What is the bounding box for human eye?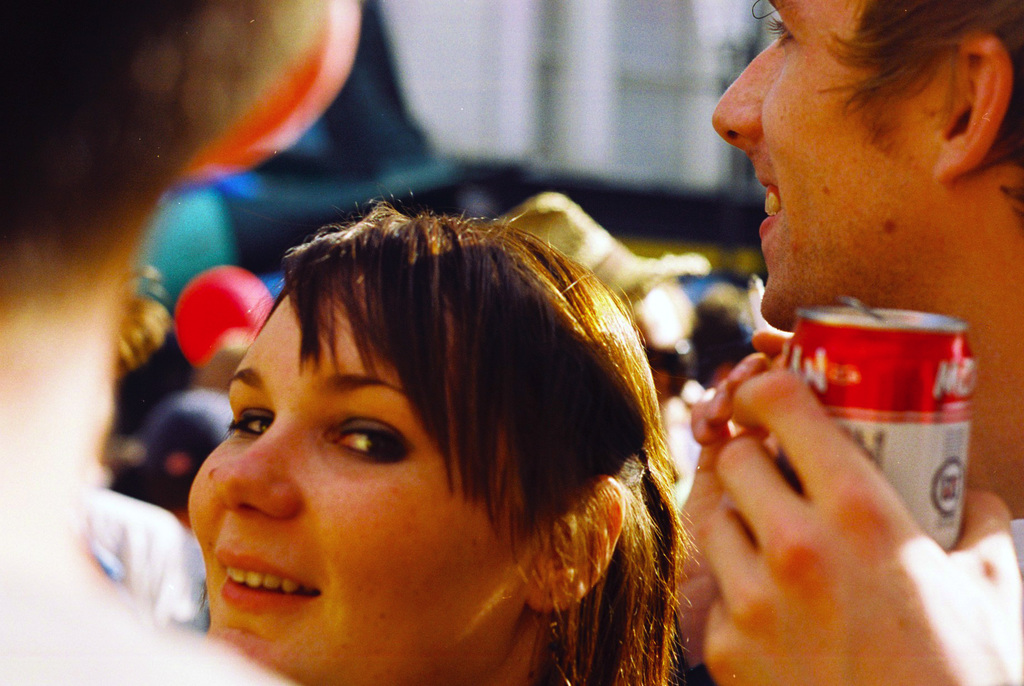
<box>224,405,280,438</box>.
